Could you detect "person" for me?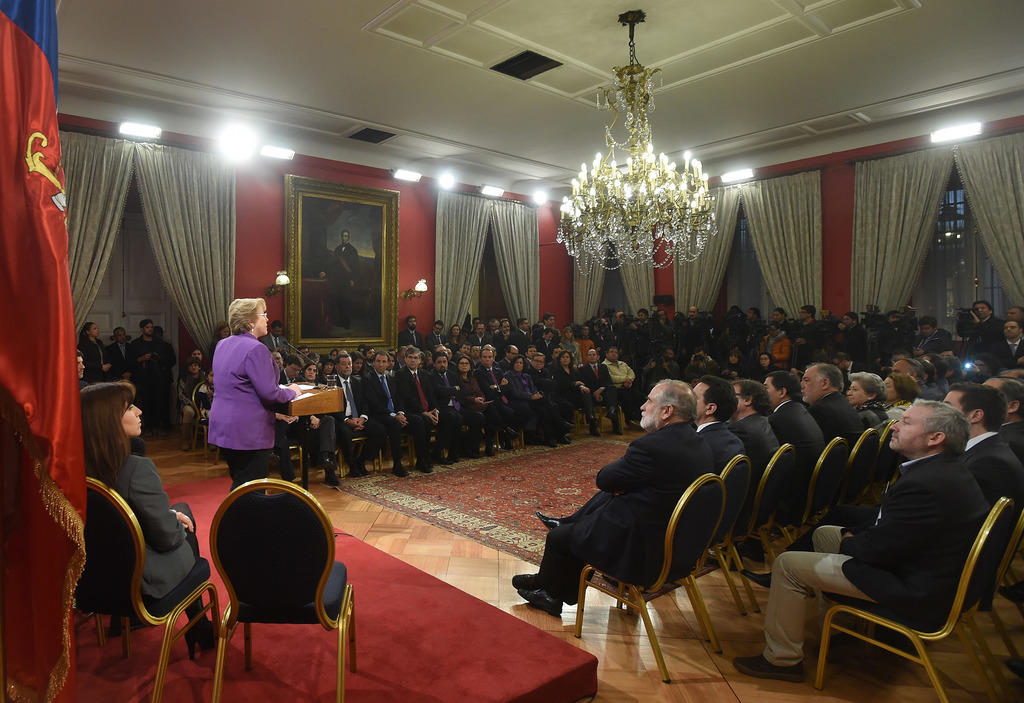
Detection result: Rect(510, 380, 723, 624).
